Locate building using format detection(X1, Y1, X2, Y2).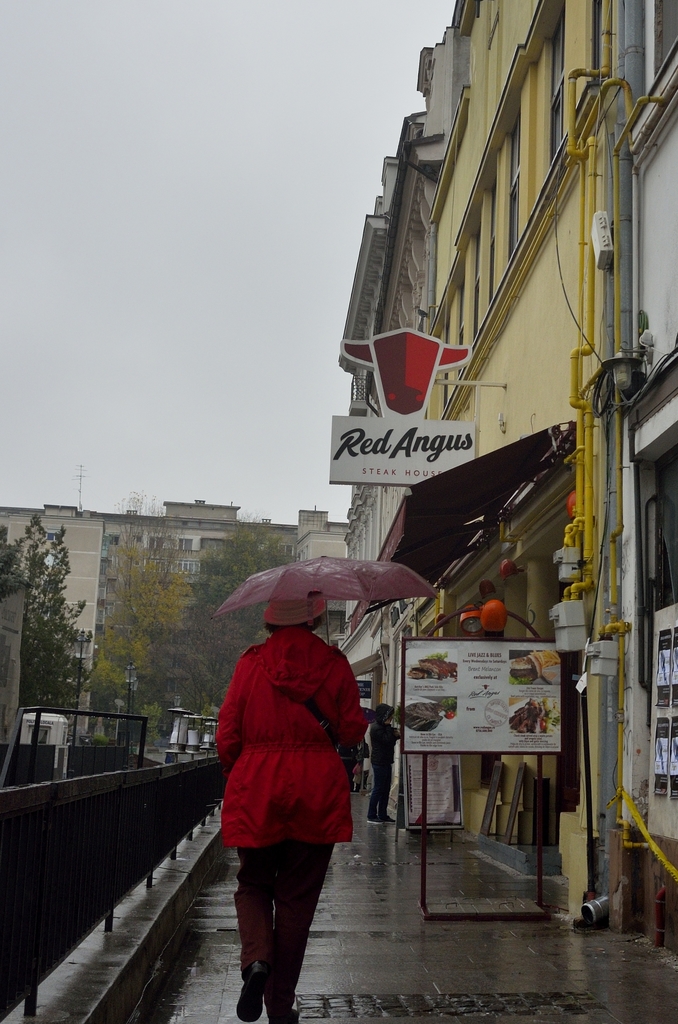
detection(0, 502, 349, 731).
